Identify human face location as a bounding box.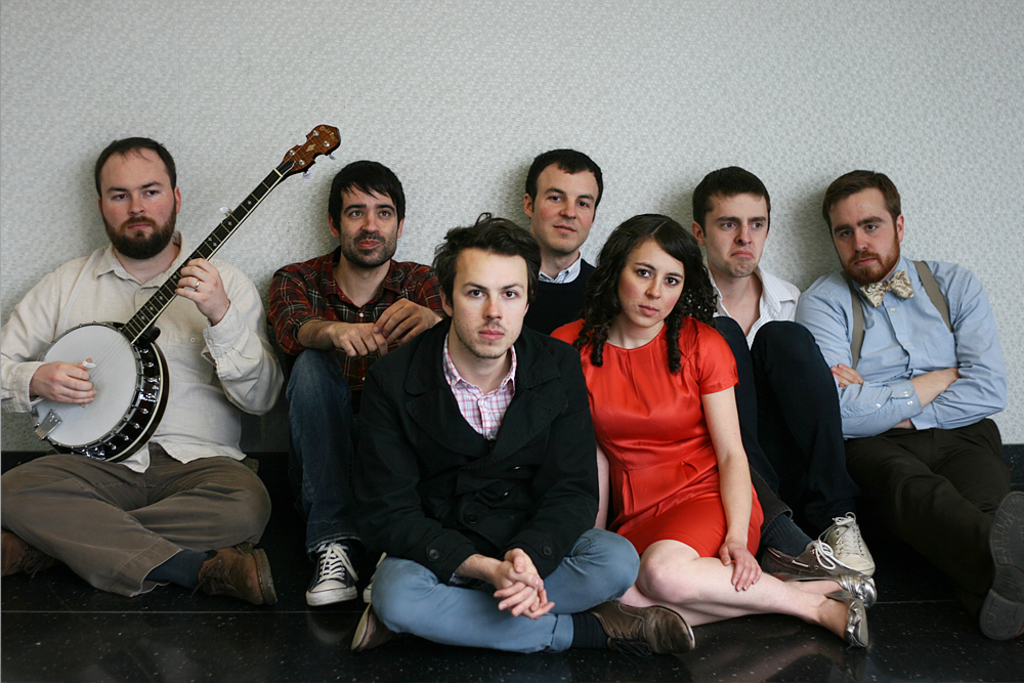
crop(702, 194, 768, 278).
